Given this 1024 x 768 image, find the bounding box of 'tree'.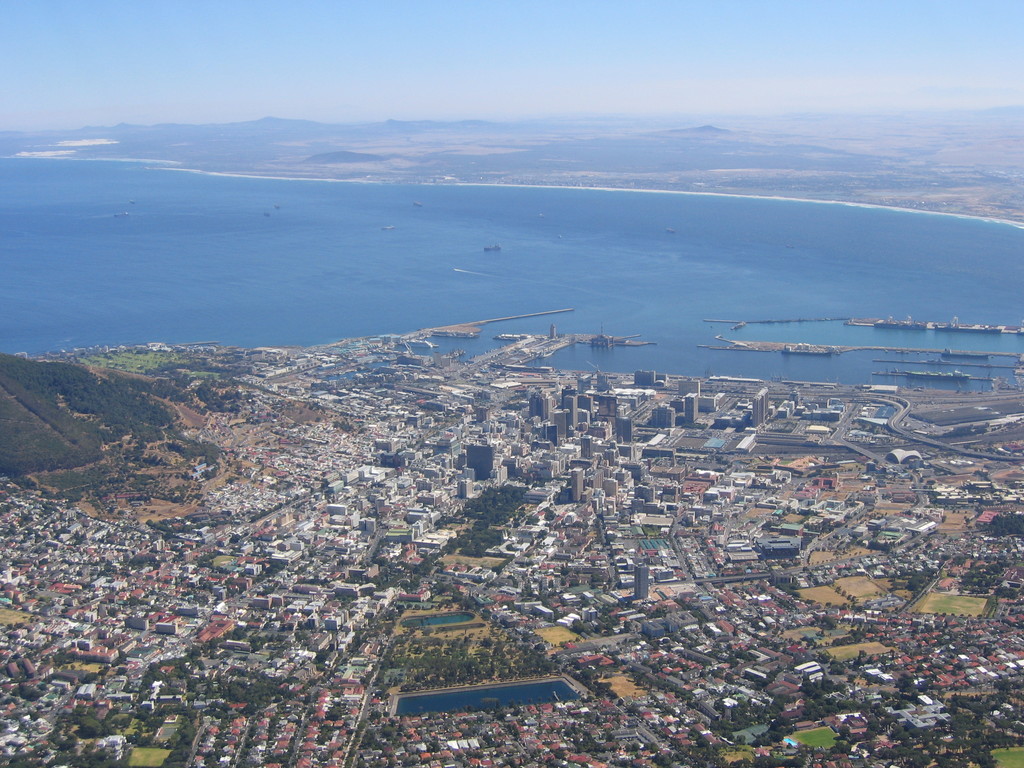
bbox=[243, 391, 257, 399].
